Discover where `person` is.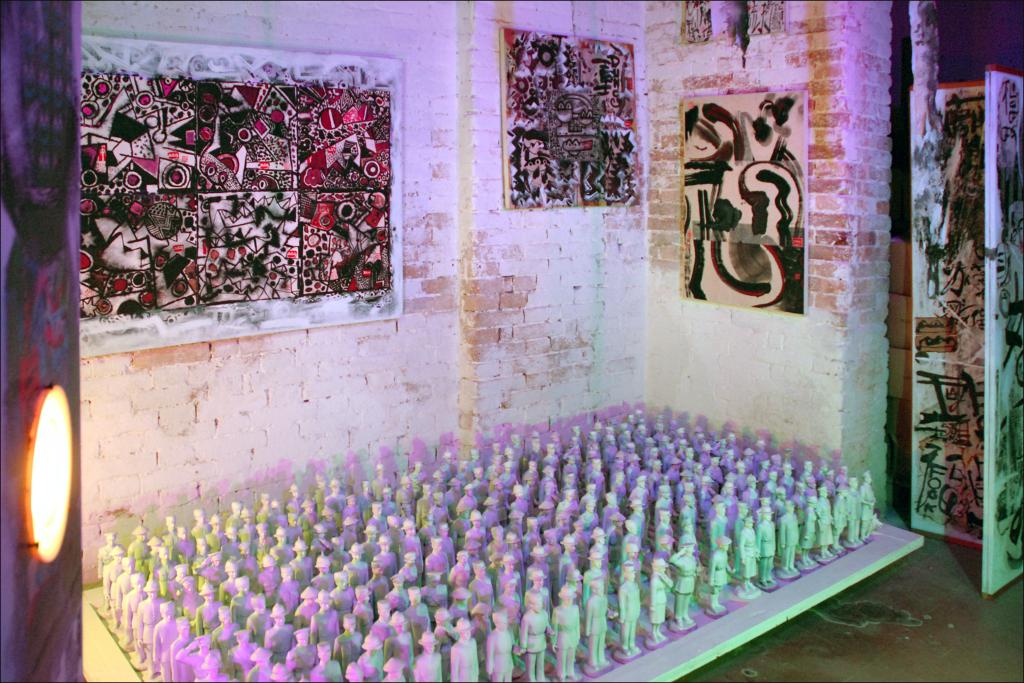
Discovered at <region>618, 562, 639, 658</region>.
